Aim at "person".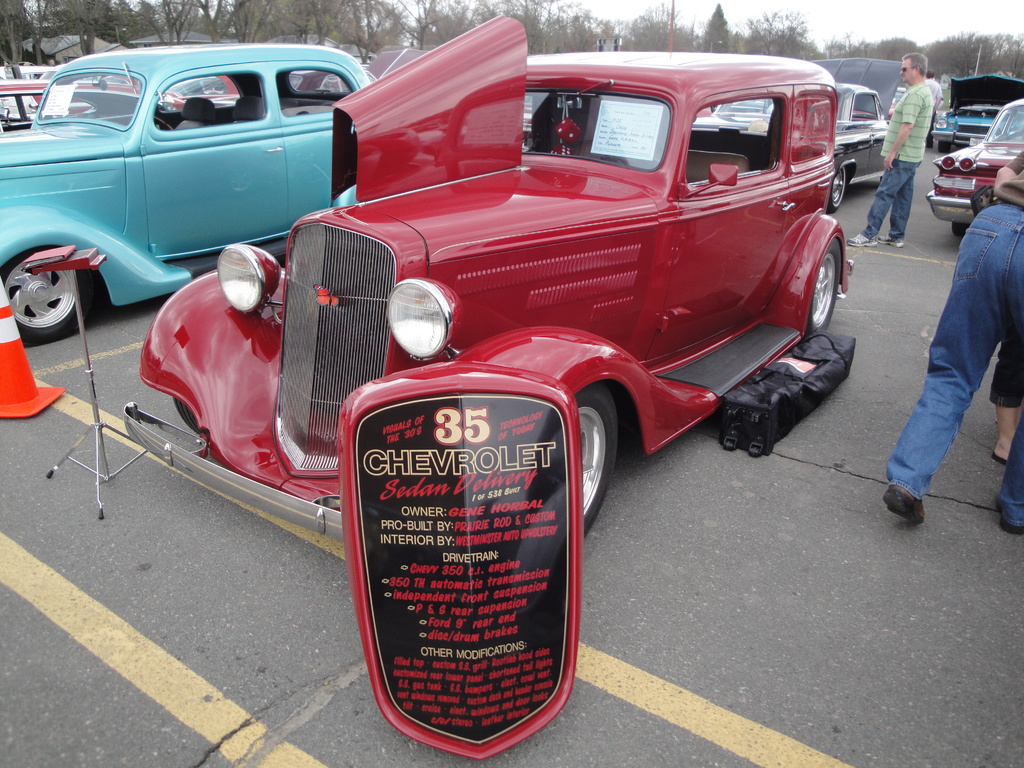
Aimed at detection(872, 138, 1023, 531).
